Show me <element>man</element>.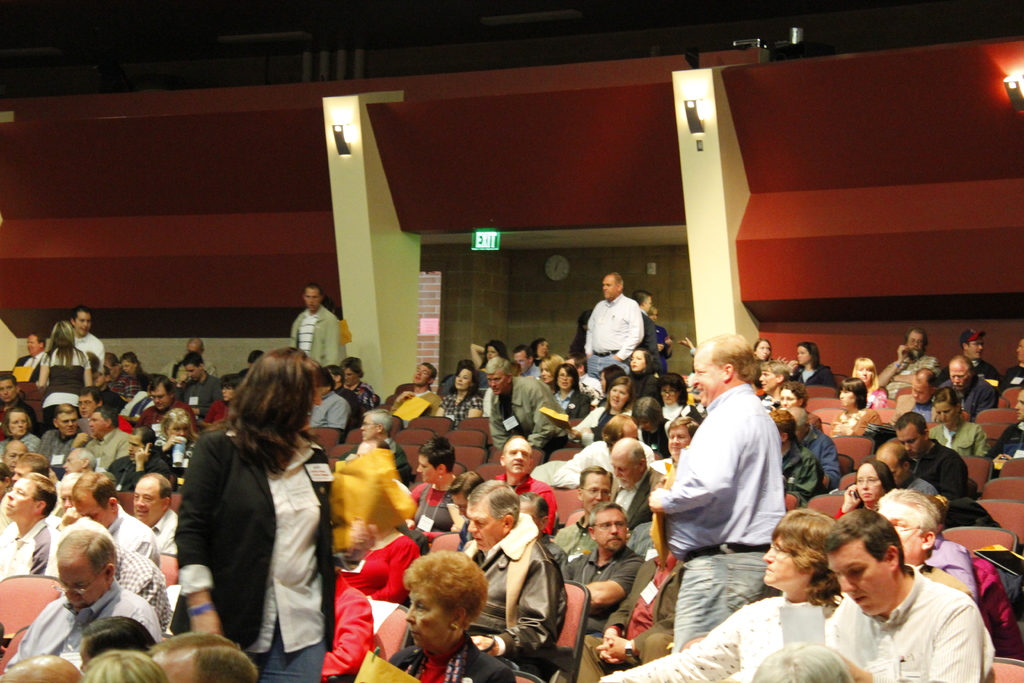
<element>man</element> is here: l=63, t=302, r=102, b=364.
